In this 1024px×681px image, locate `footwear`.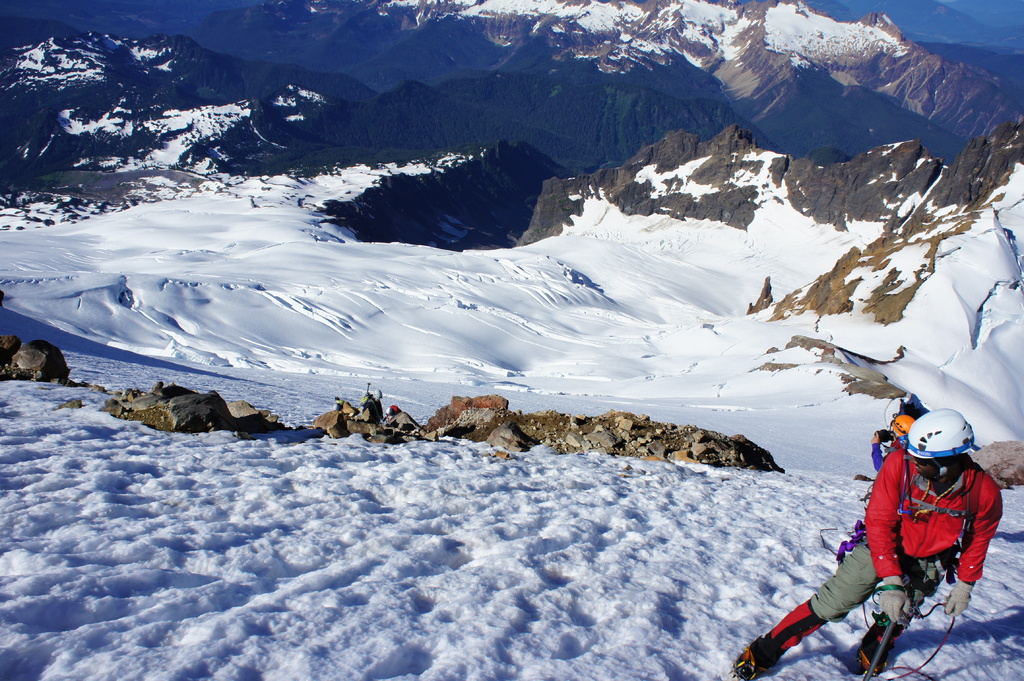
Bounding box: [x1=859, y1=613, x2=900, y2=674].
